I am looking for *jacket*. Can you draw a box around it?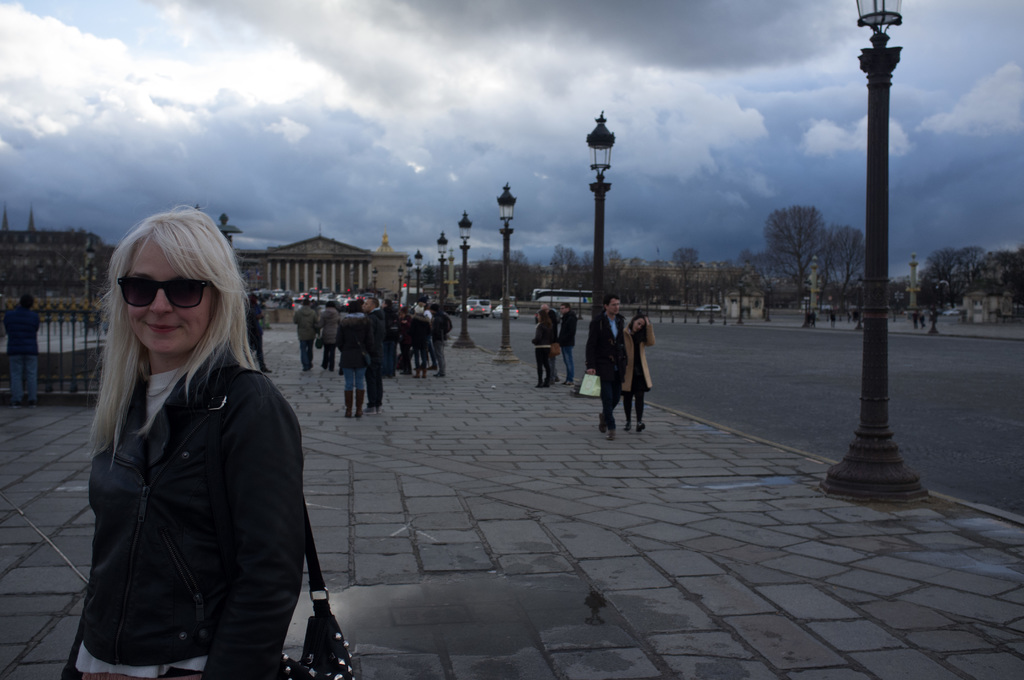
Sure, the bounding box is region(291, 304, 319, 343).
